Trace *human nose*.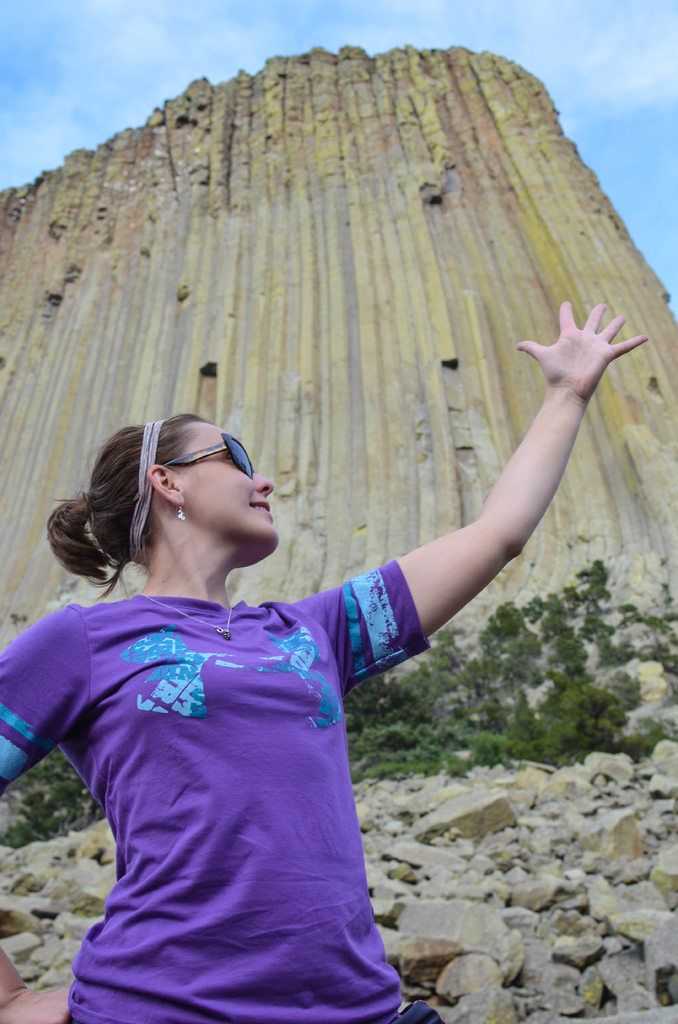
Traced to x1=256 y1=471 x2=273 y2=495.
